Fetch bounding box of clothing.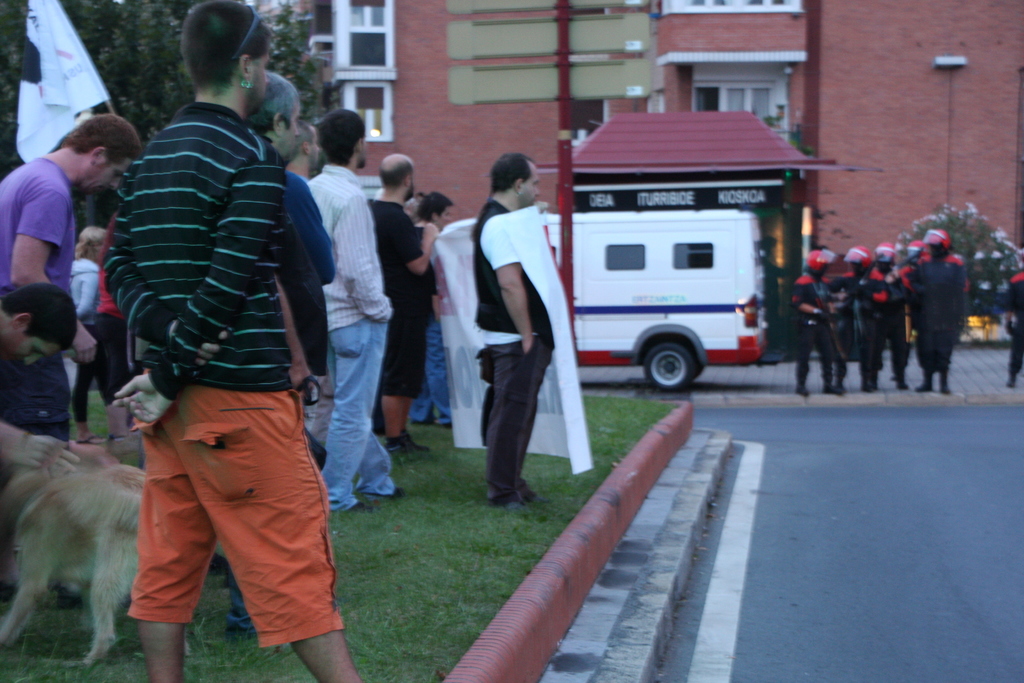
Bbox: box(911, 252, 971, 378).
